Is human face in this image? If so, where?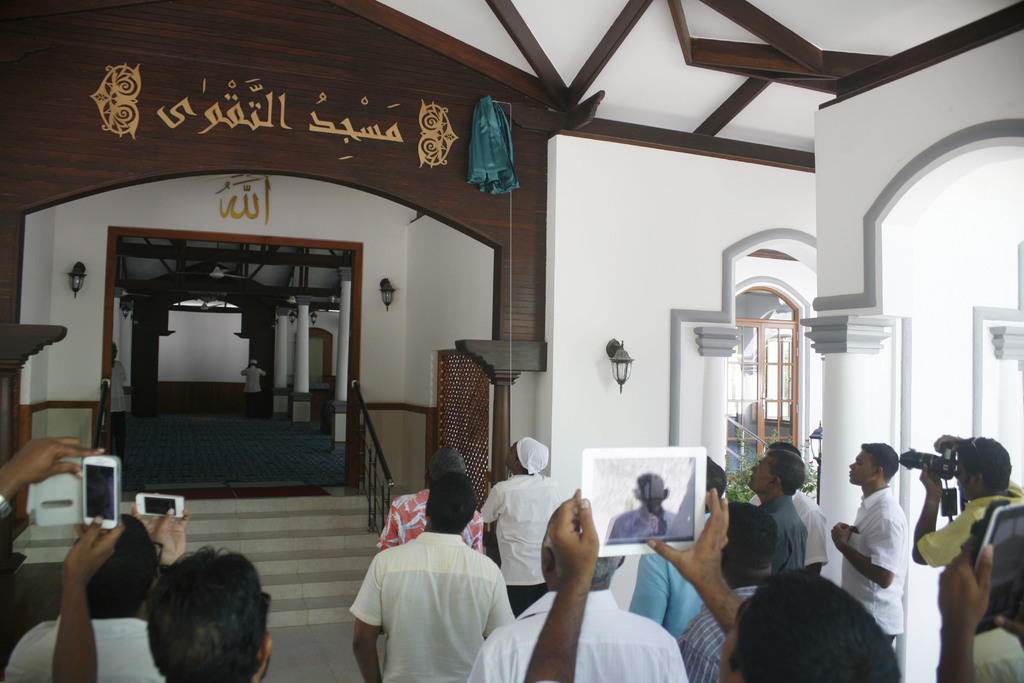
Yes, at bbox=[848, 452, 867, 485].
